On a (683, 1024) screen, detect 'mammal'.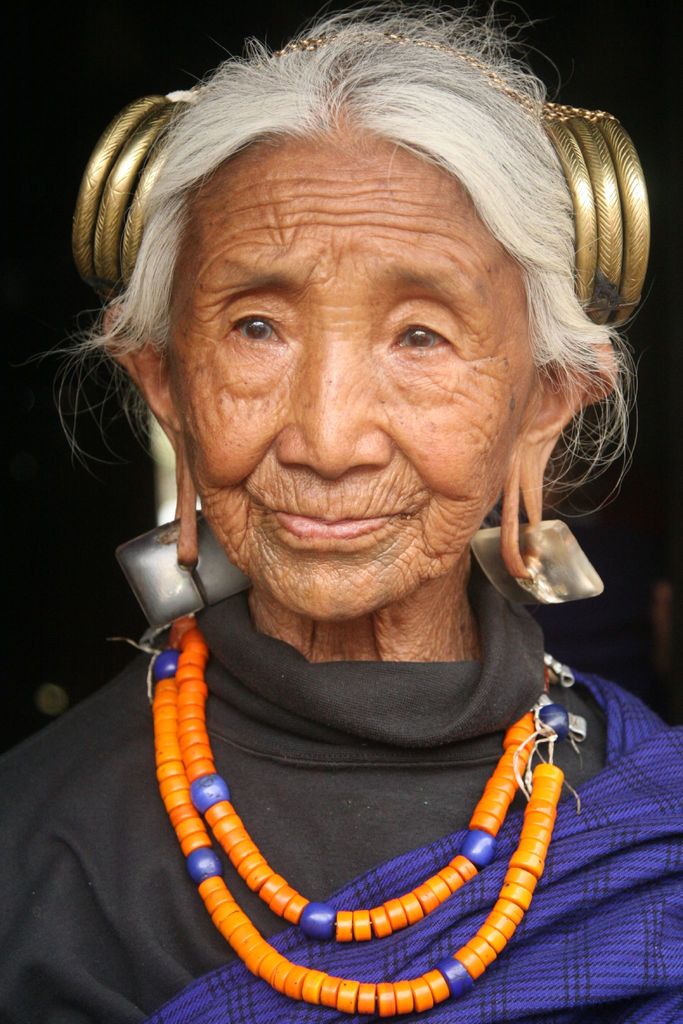
x1=30, y1=79, x2=682, y2=966.
